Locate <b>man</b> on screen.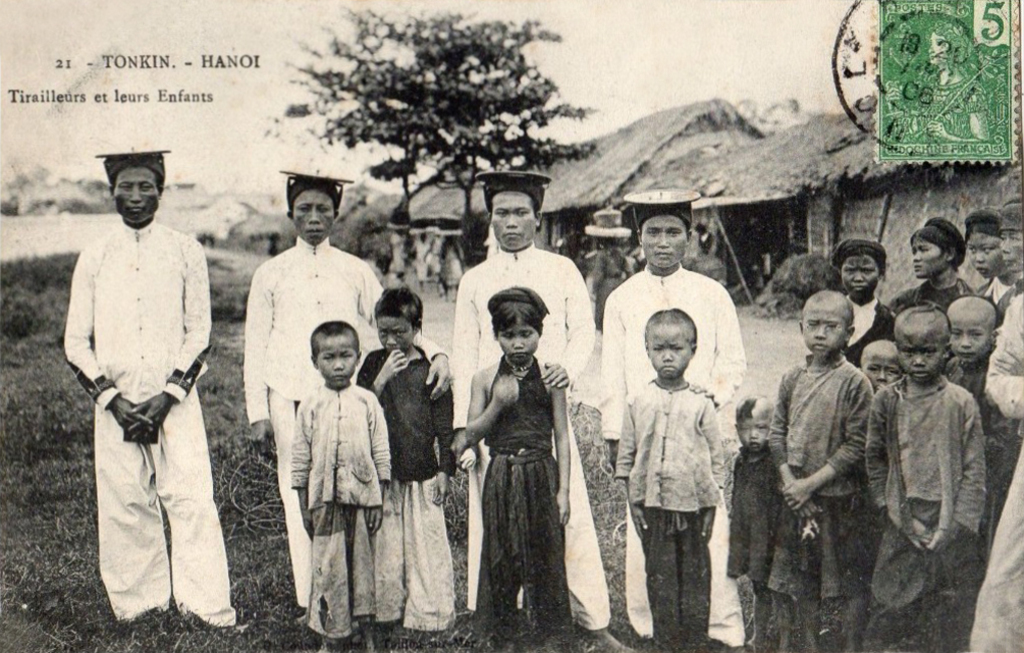
On screen at select_region(242, 167, 381, 619).
